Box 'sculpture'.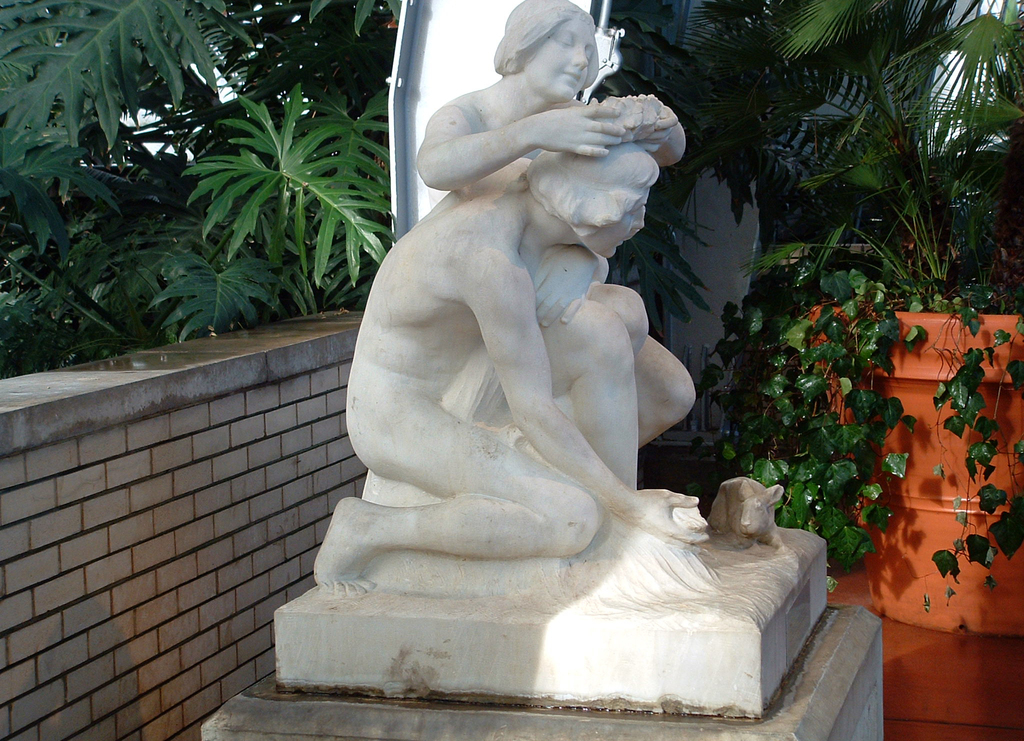
detection(277, 0, 832, 718).
